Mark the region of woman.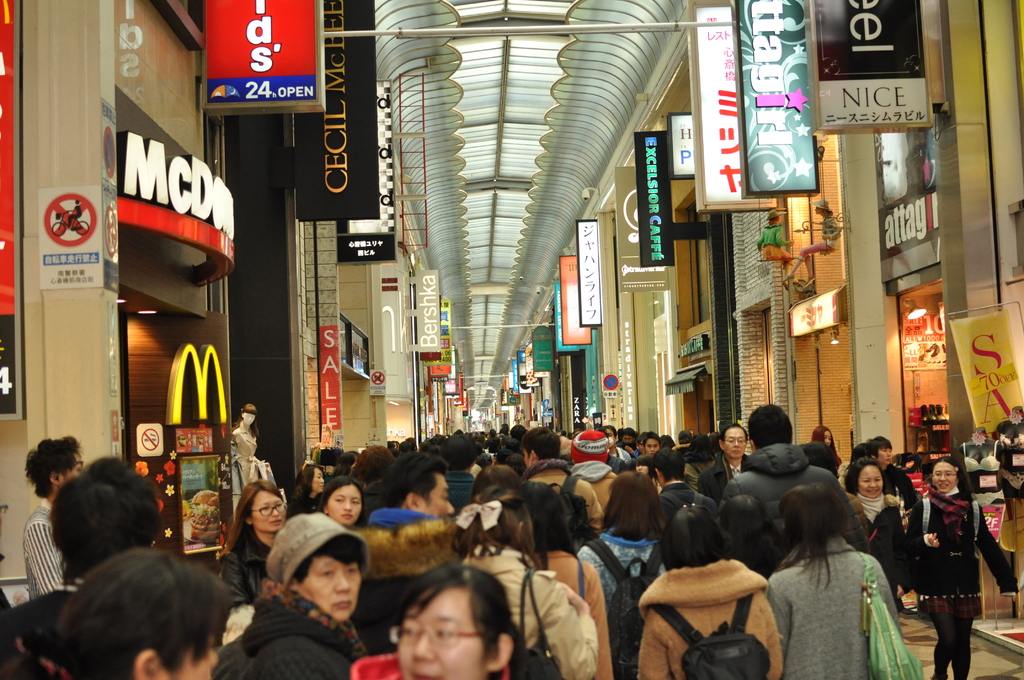
Region: left=356, top=557, right=535, bottom=679.
